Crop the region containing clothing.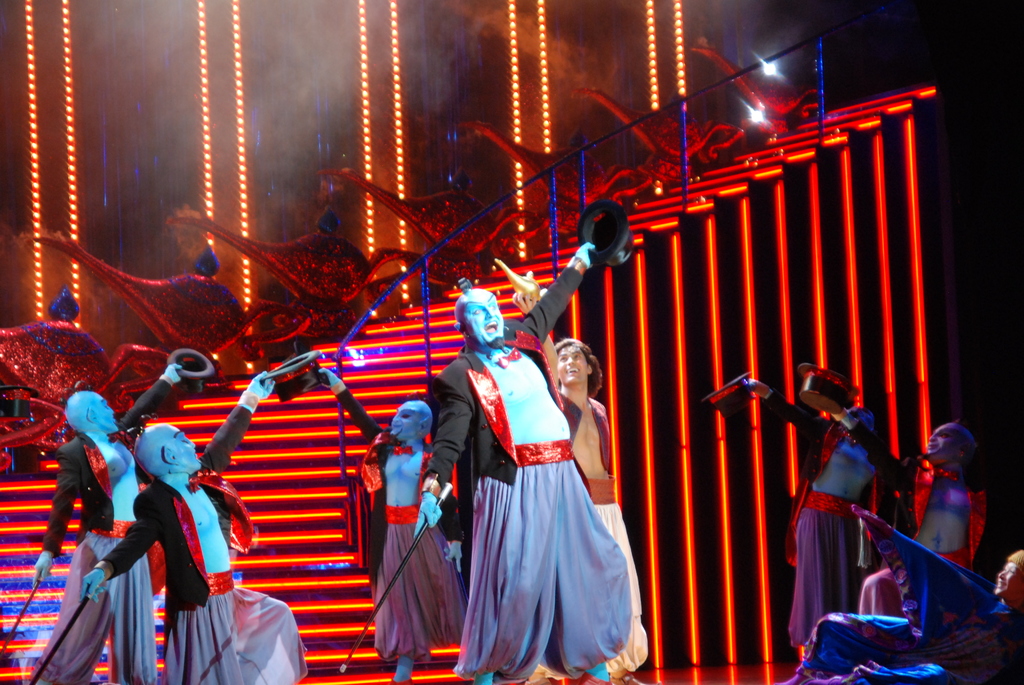
Crop region: BBox(559, 385, 647, 684).
